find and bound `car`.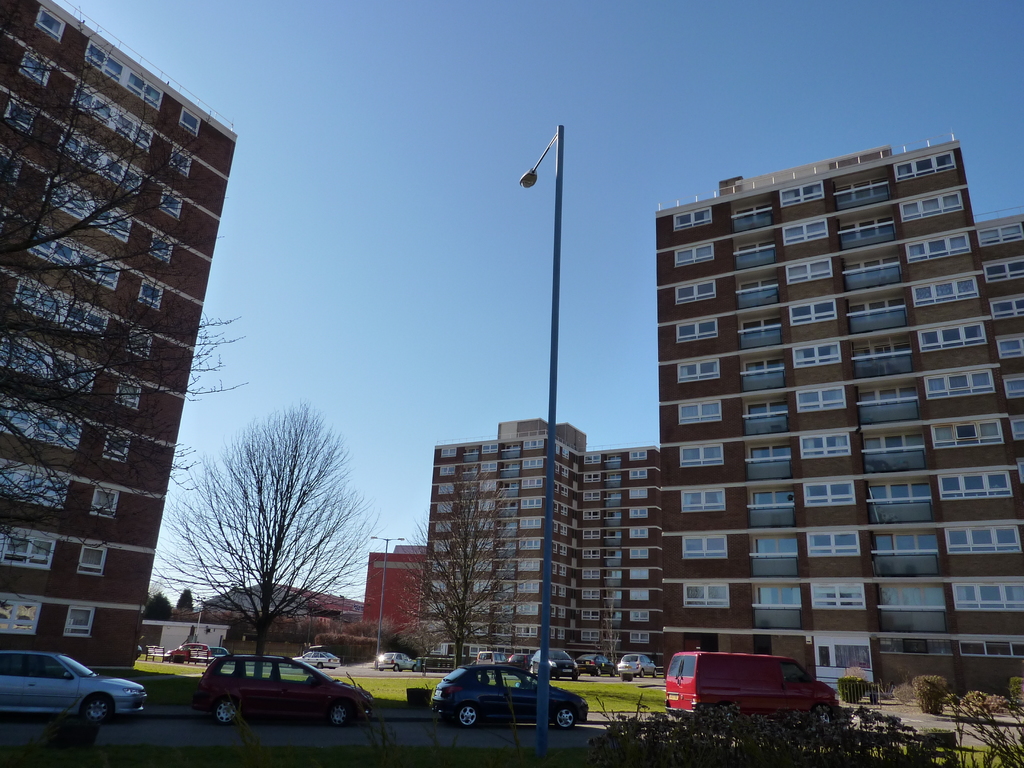
Bound: detection(0, 648, 140, 726).
